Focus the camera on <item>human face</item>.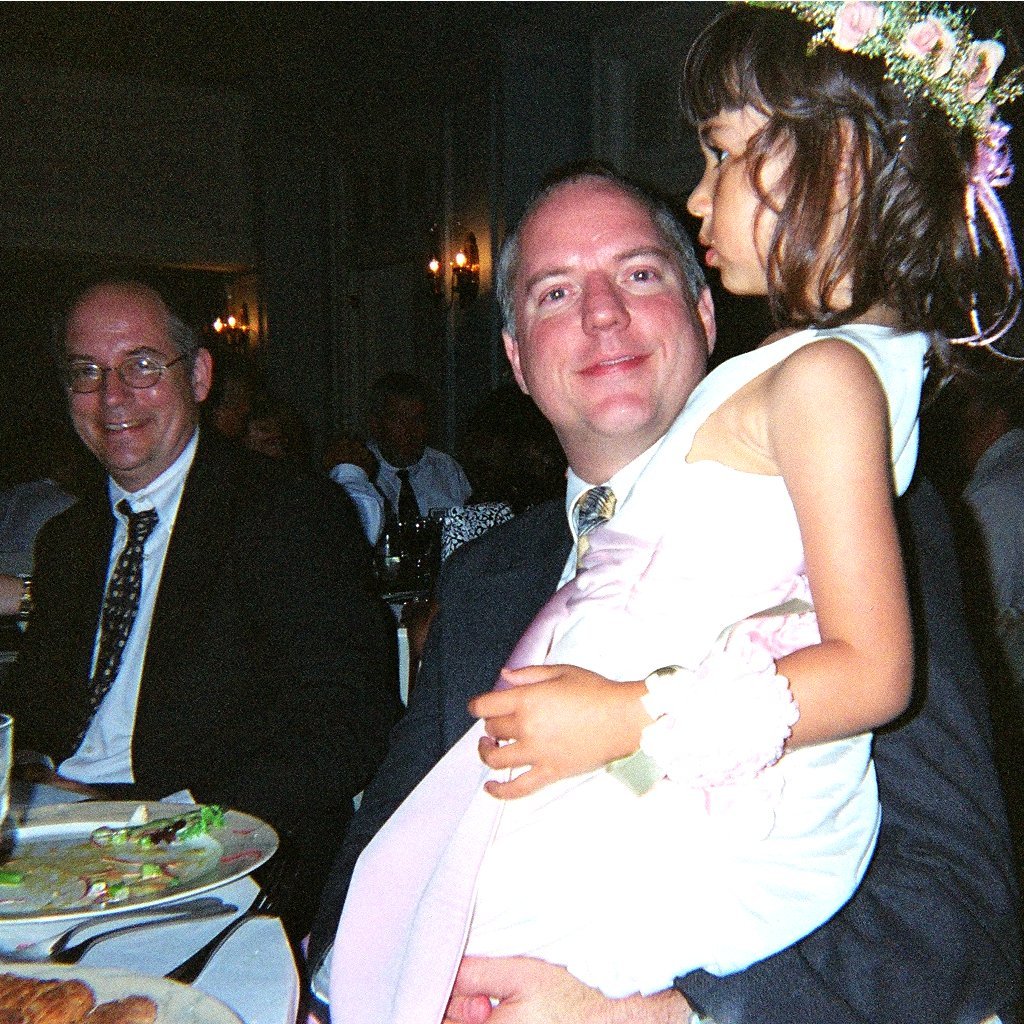
Focus region: rect(65, 297, 195, 468).
